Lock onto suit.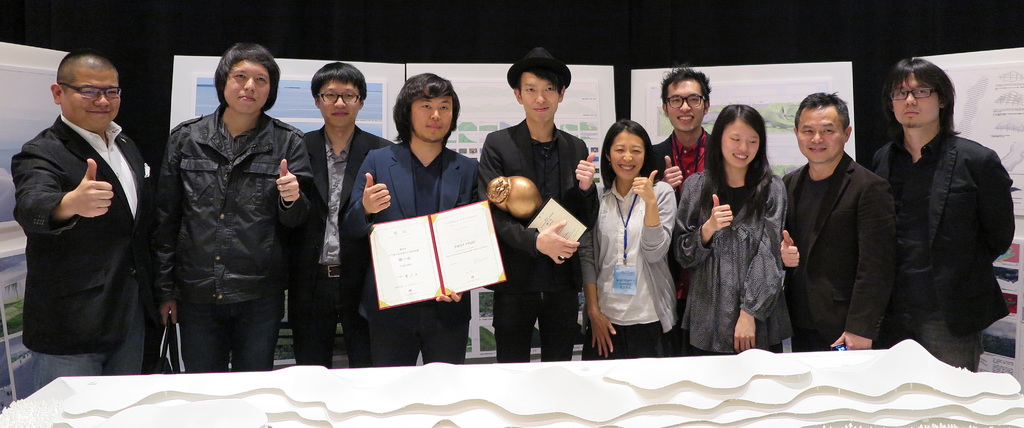
Locked: 644:135:712:361.
